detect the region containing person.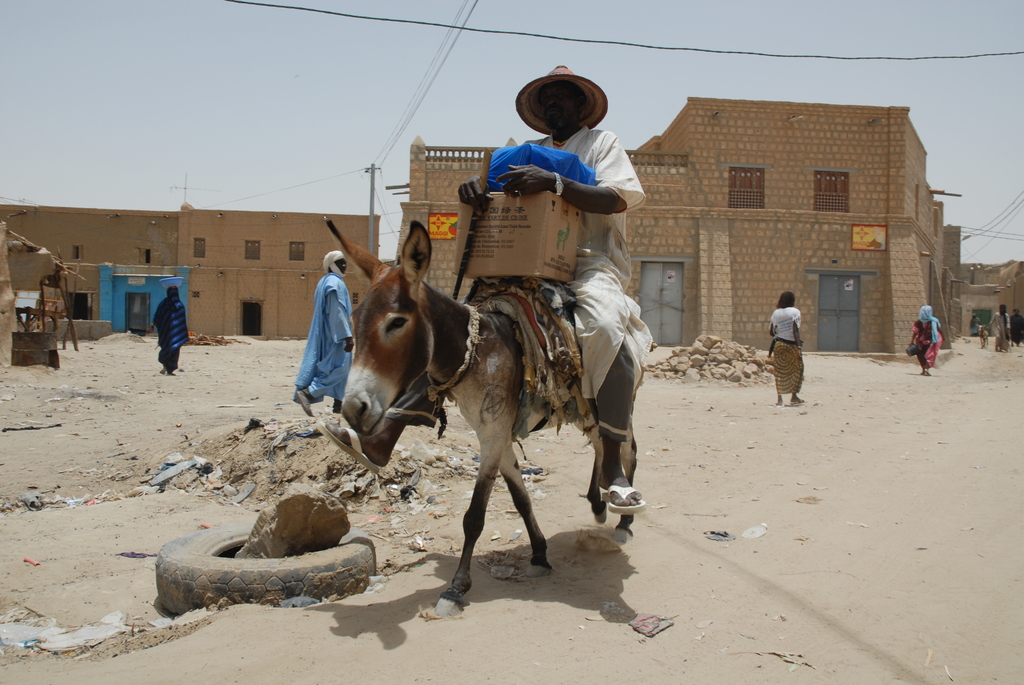
BBox(911, 300, 949, 376).
